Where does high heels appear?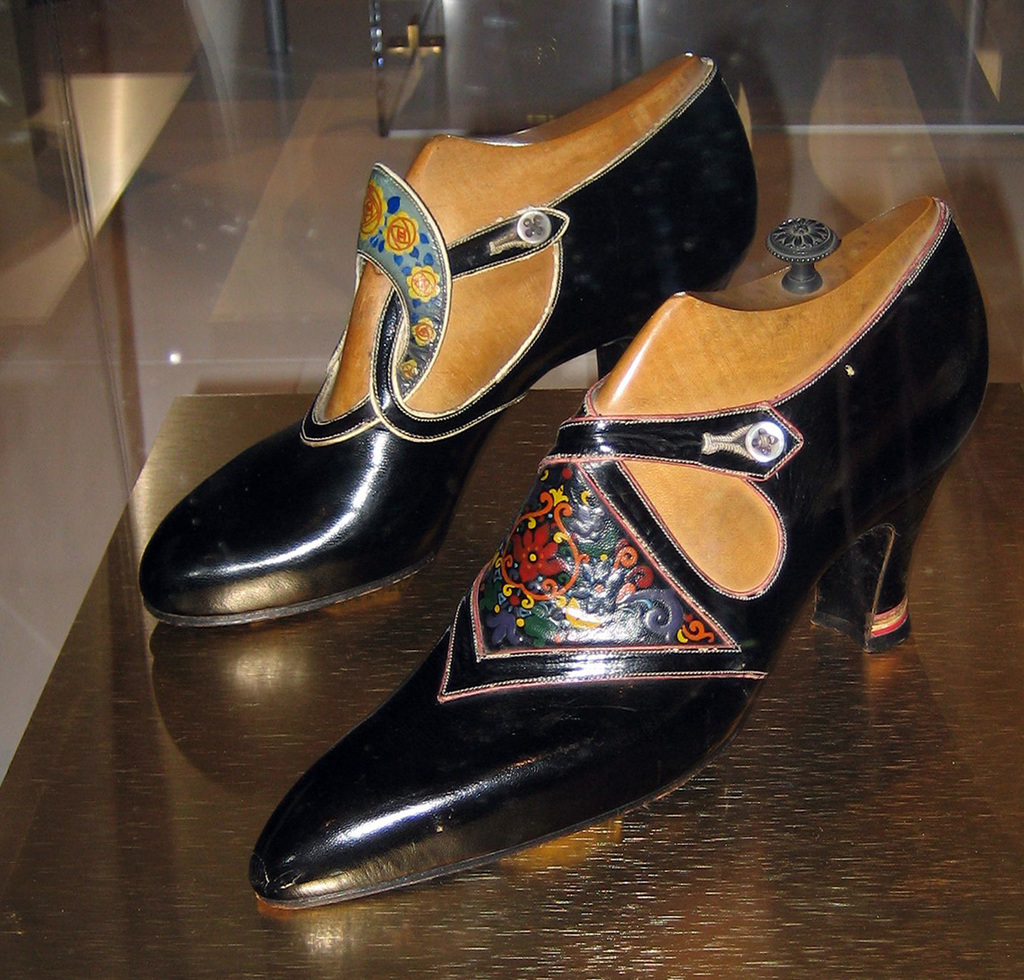
Appears at [136,56,759,629].
